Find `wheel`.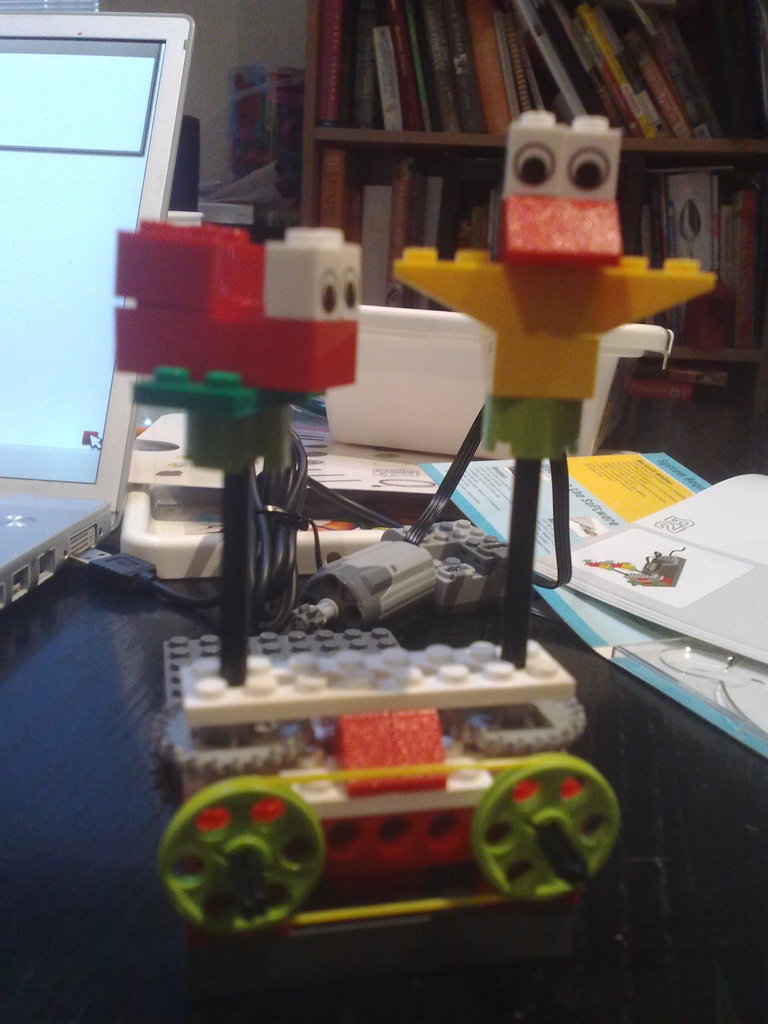
select_region(153, 778, 344, 945).
